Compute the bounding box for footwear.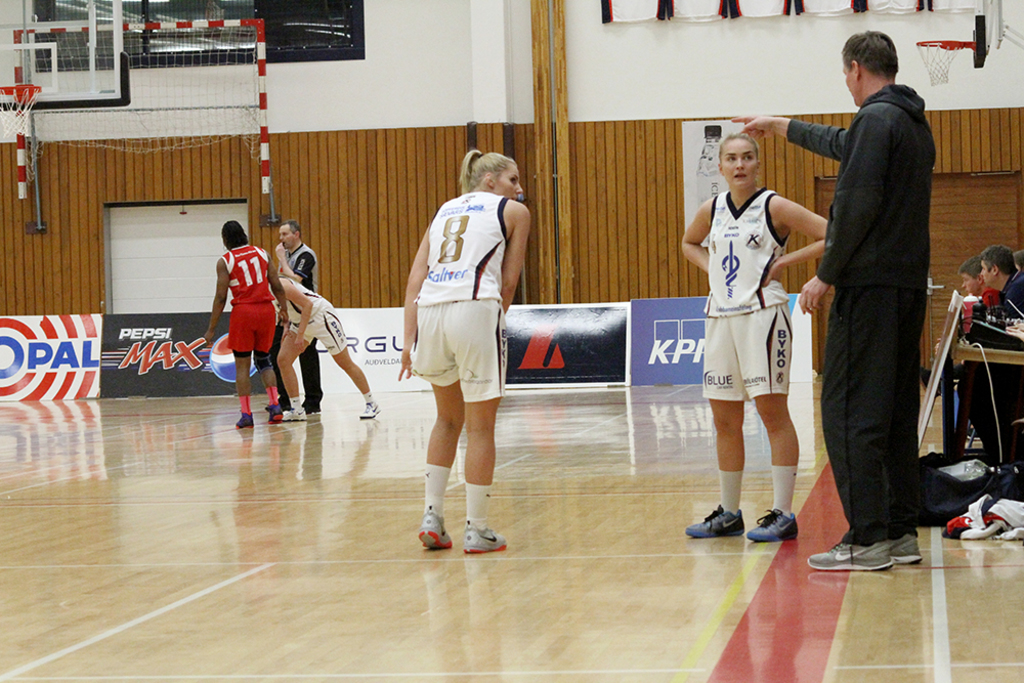
pyautogui.locateOnScreen(876, 535, 915, 557).
